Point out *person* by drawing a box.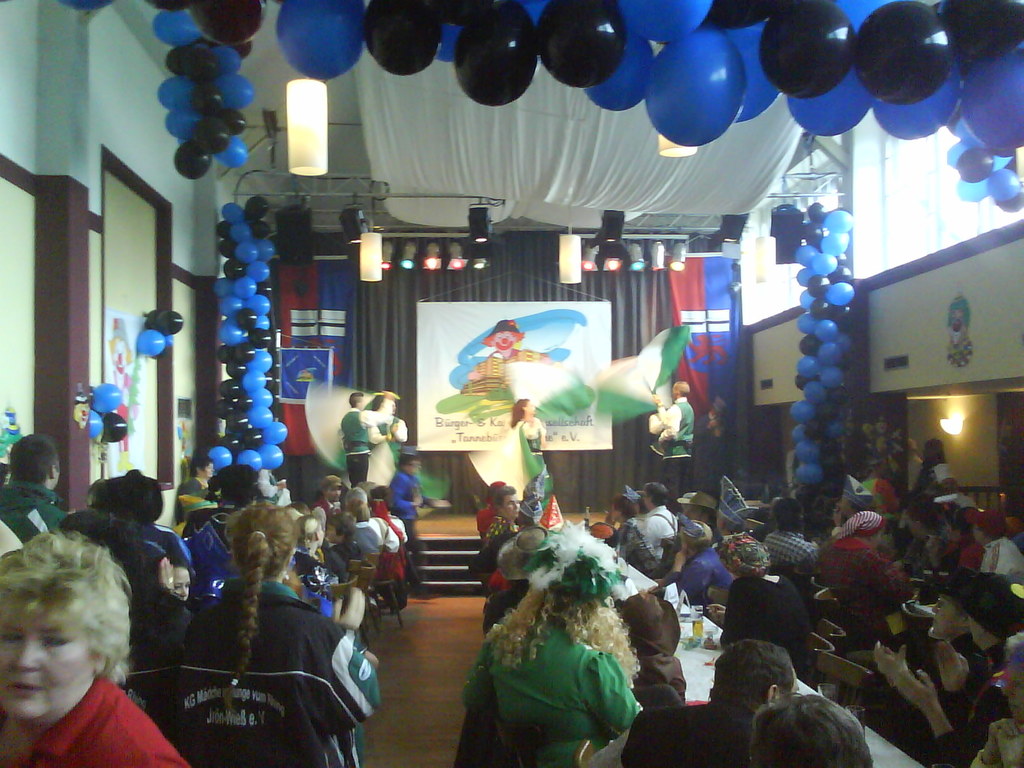
[left=655, top=383, right=694, bottom=498].
